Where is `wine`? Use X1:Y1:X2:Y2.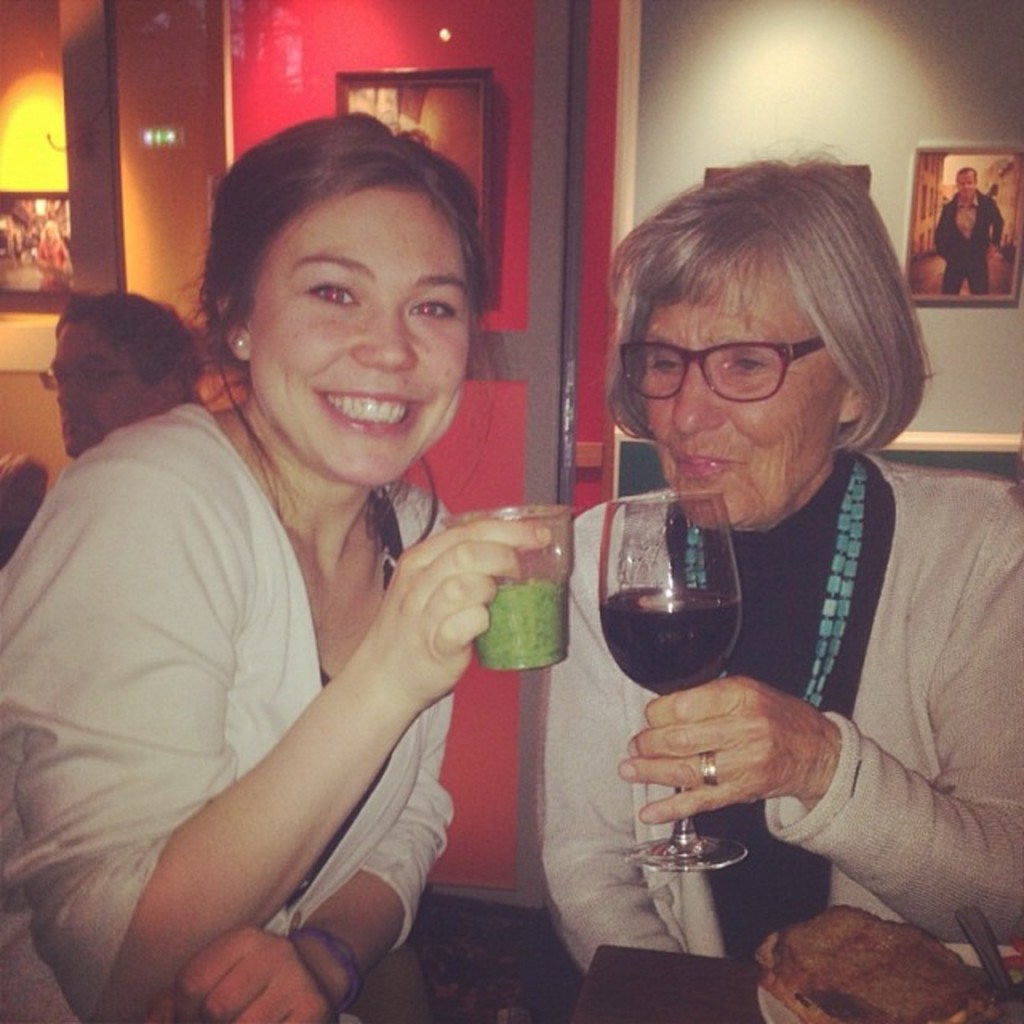
592:584:741:699.
